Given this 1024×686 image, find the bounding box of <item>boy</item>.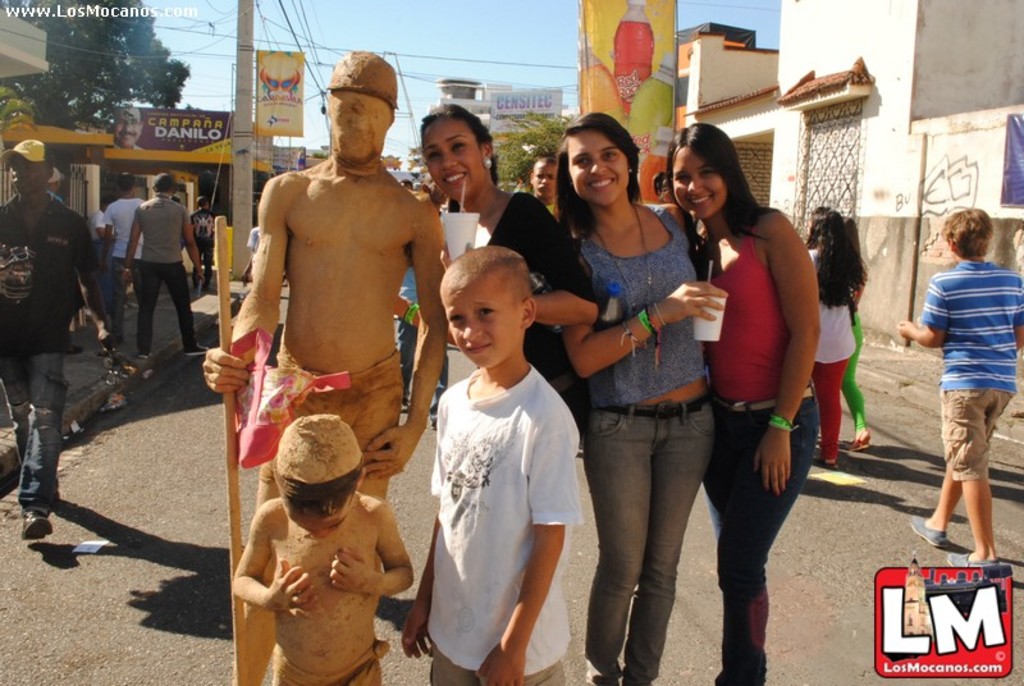
[530,152,559,214].
